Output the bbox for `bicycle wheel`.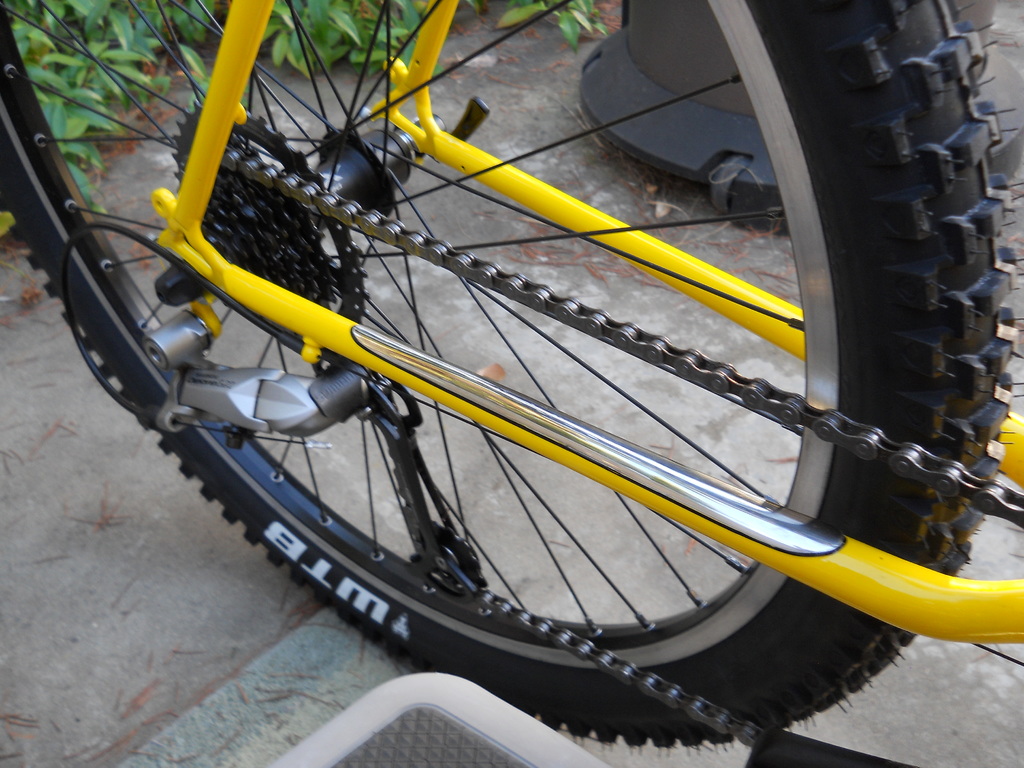
(left=0, top=0, right=1023, bottom=757).
